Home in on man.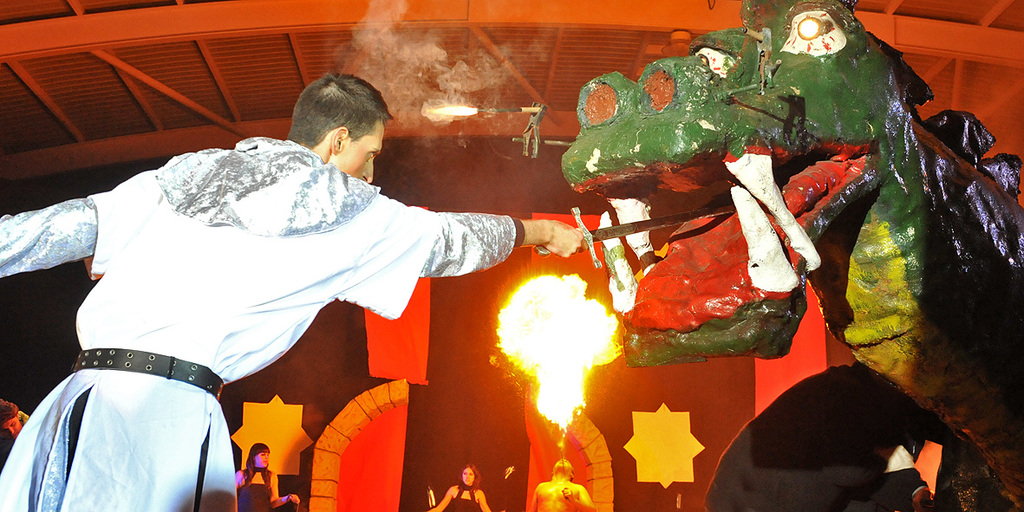
Homed in at <bbox>525, 459, 596, 511</bbox>.
